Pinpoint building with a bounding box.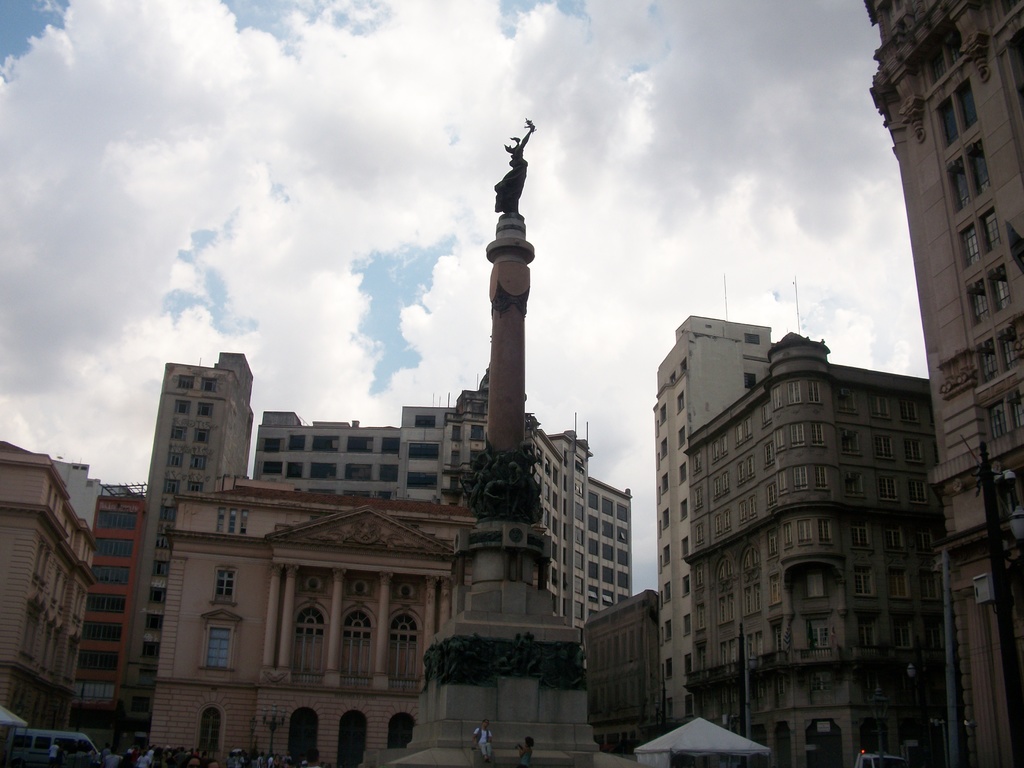
(71, 479, 146, 761).
